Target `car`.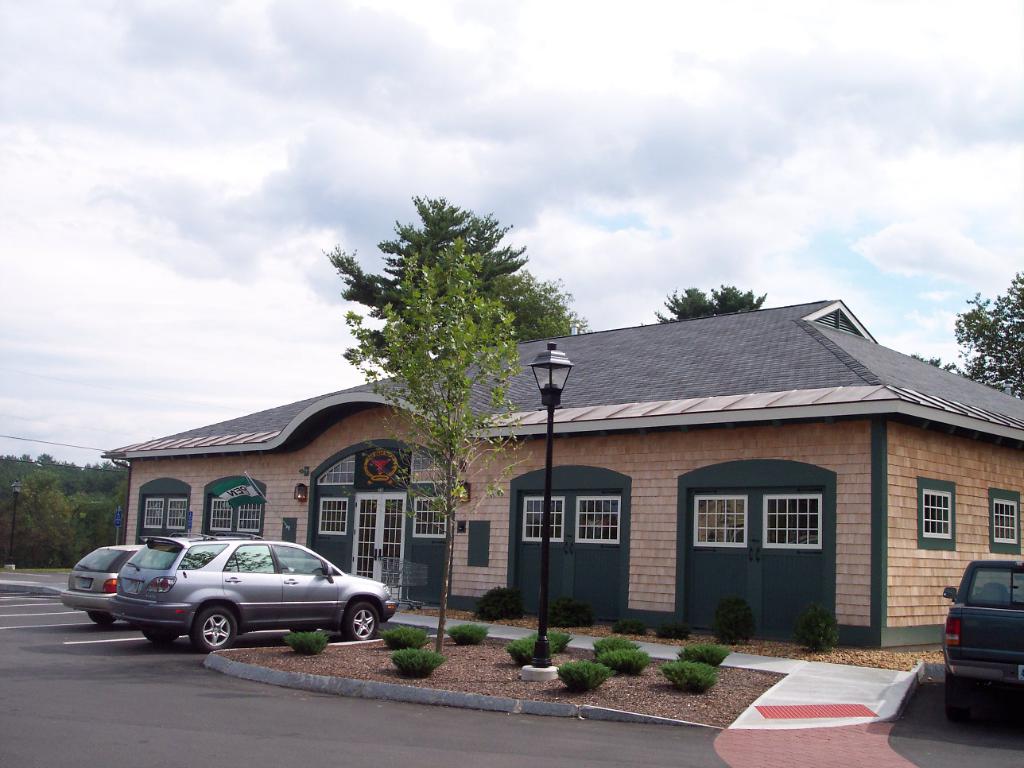
Target region: region(62, 533, 146, 631).
